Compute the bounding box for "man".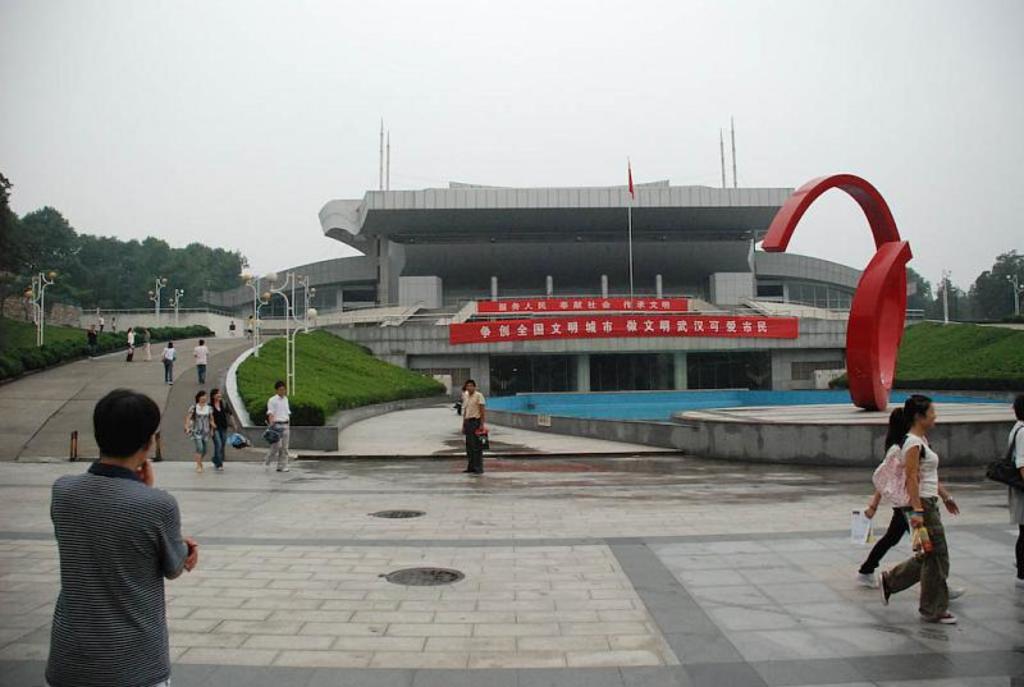
(x1=262, y1=380, x2=291, y2=472).
